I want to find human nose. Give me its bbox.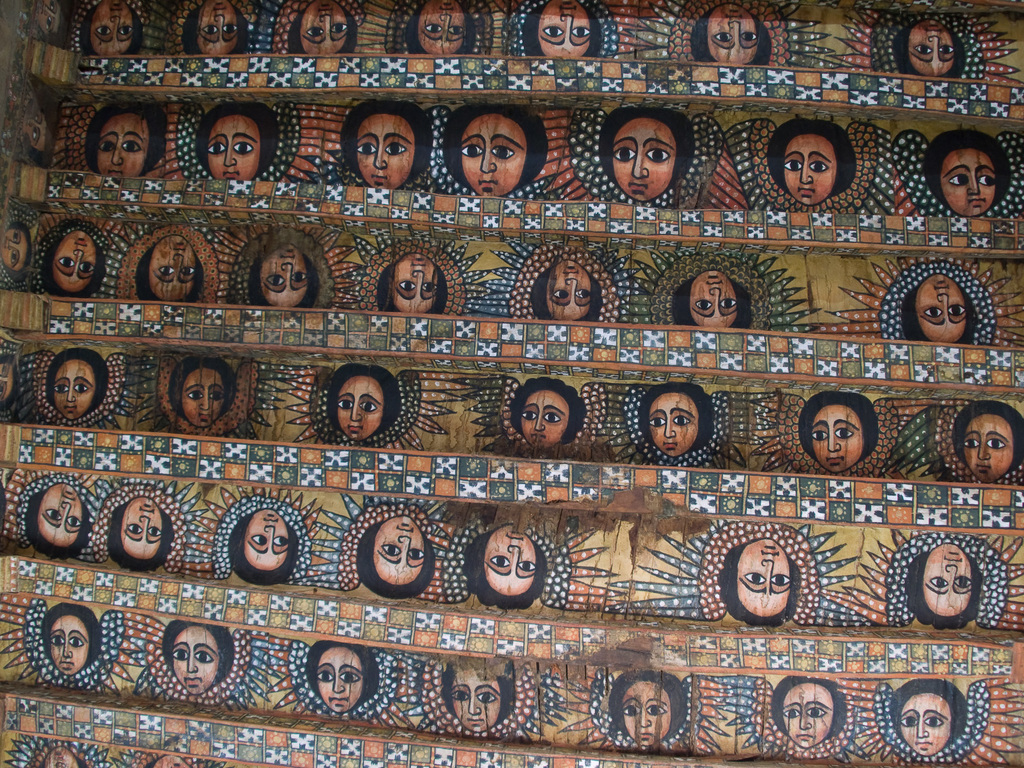
bbox(479, 141, 492, 172).
